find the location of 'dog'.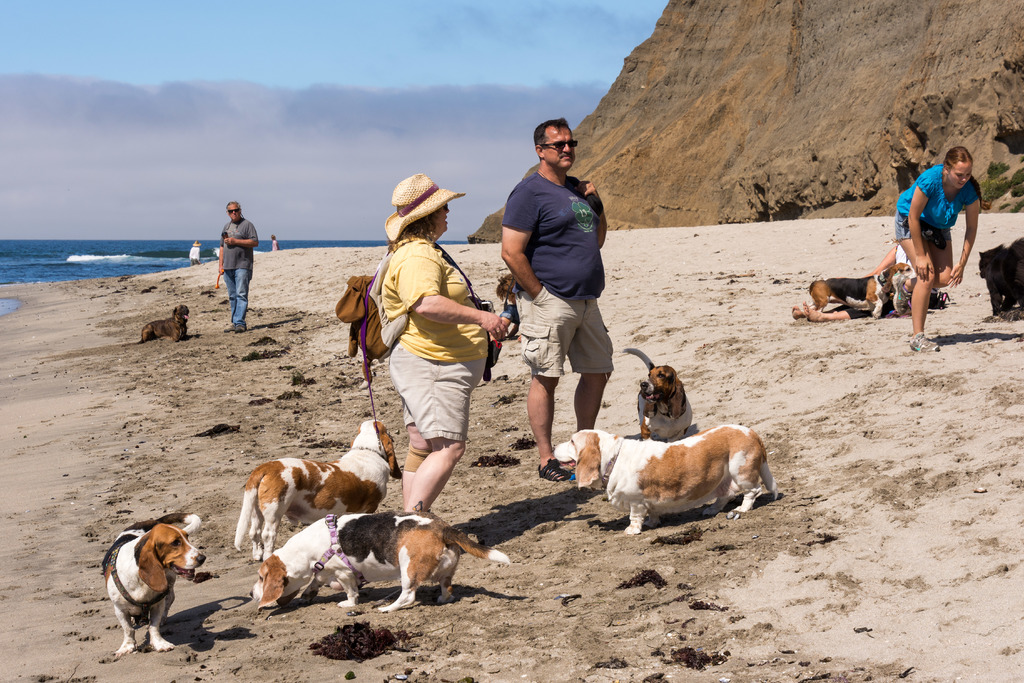
Location: {"x1": 808, "y1": 261, "x2": 917, "y2": 315}.
